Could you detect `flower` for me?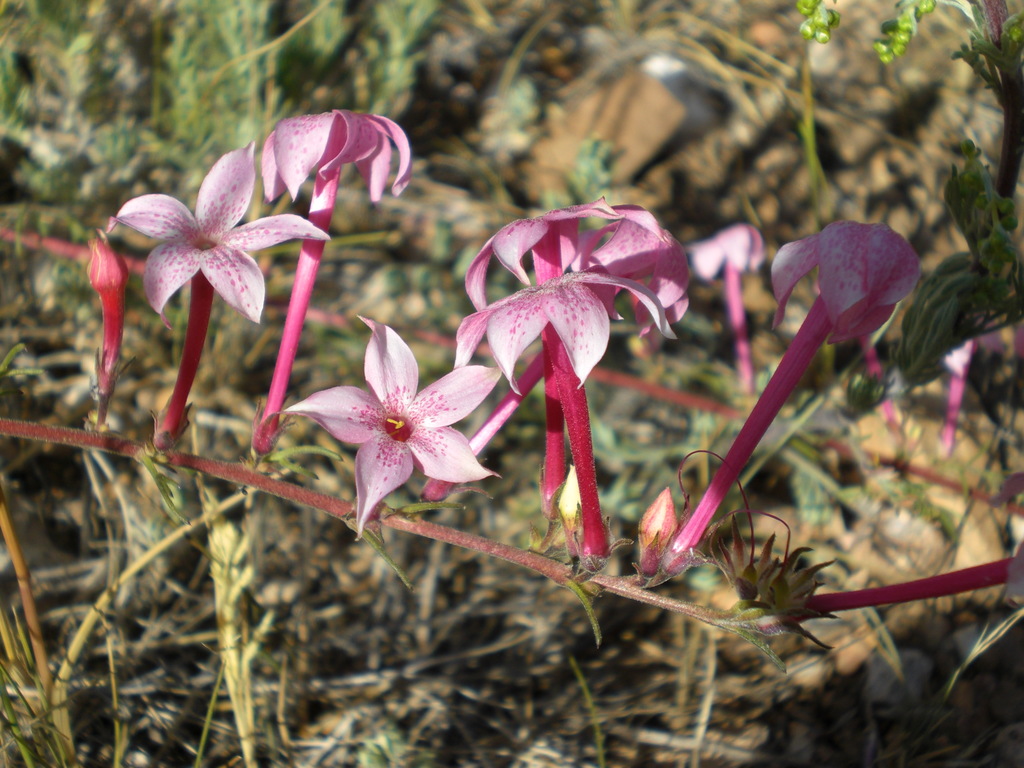
Detection result: select_region(103, 135, 337, 455).
